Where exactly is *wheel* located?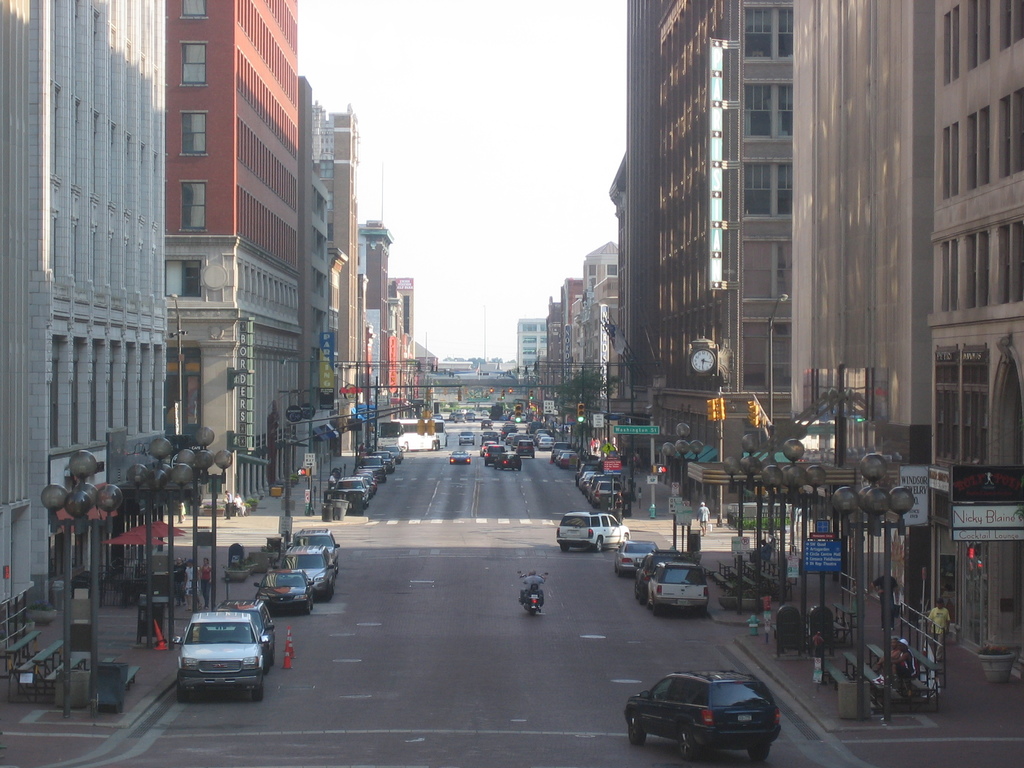
Its bounding box is [x1=649, y1=602, x2=653, y2=611].
